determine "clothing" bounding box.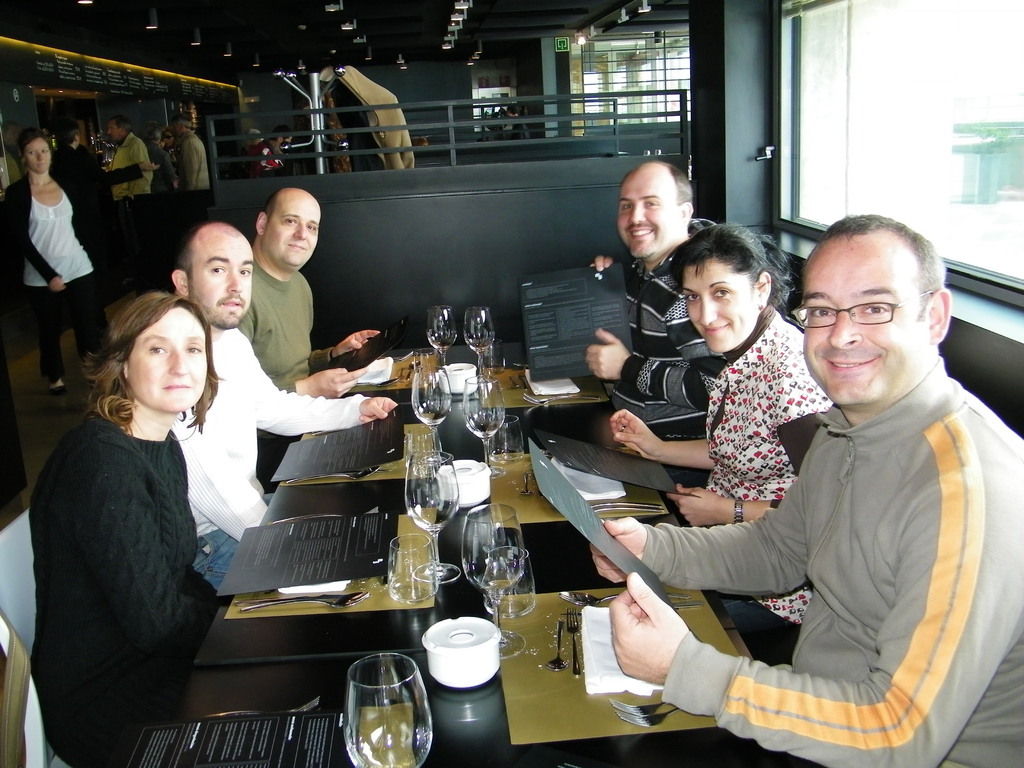
Determined: <region>178, 130, 209, 187</region>.
